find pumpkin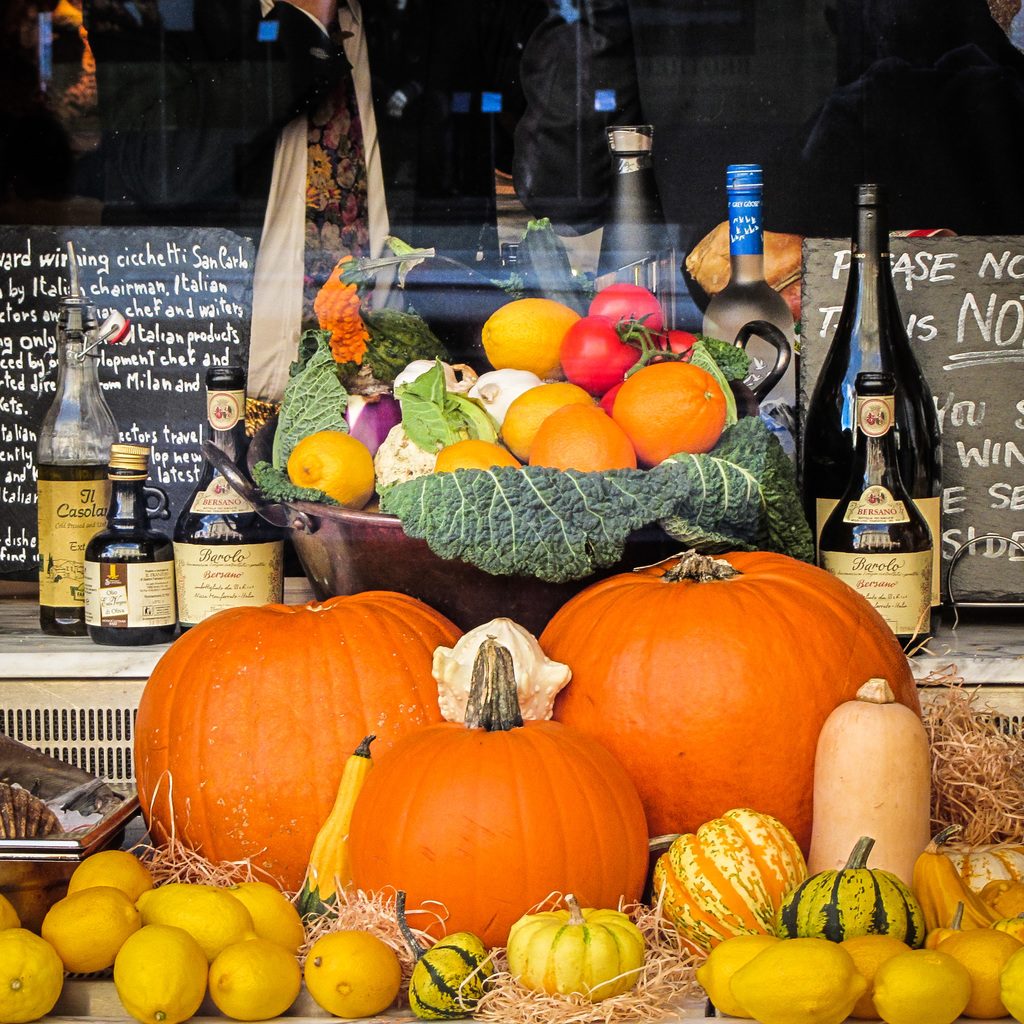
134,586,463,908
